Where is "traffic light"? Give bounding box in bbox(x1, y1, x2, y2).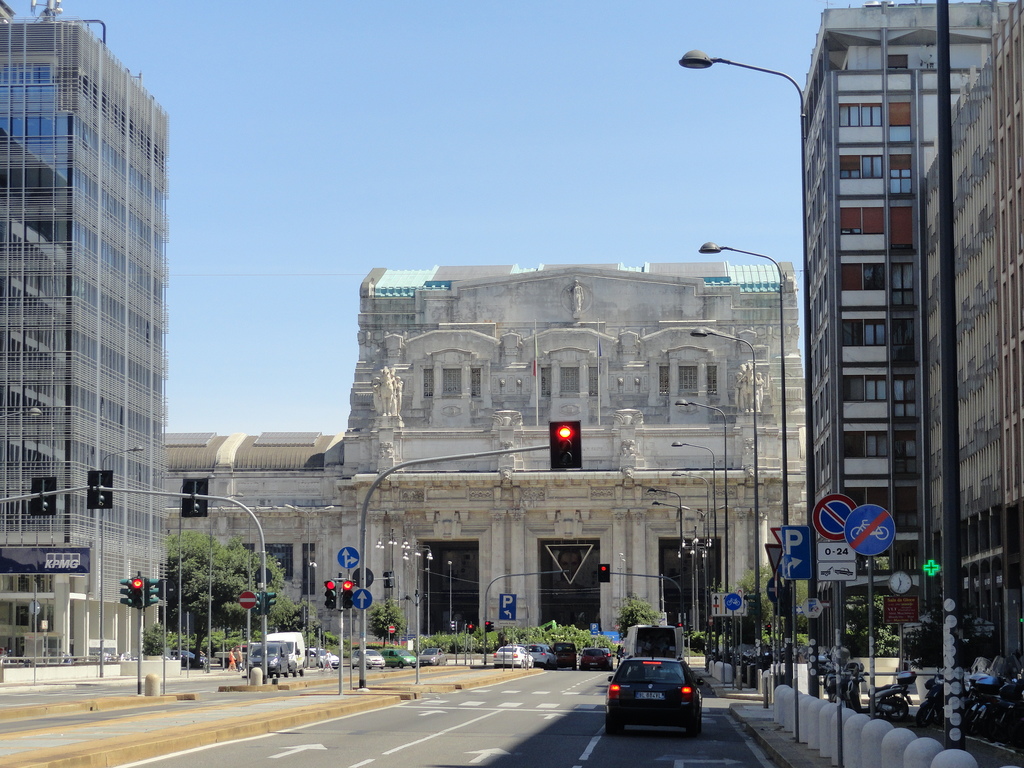
bbox(548, 419, 584, 468).
